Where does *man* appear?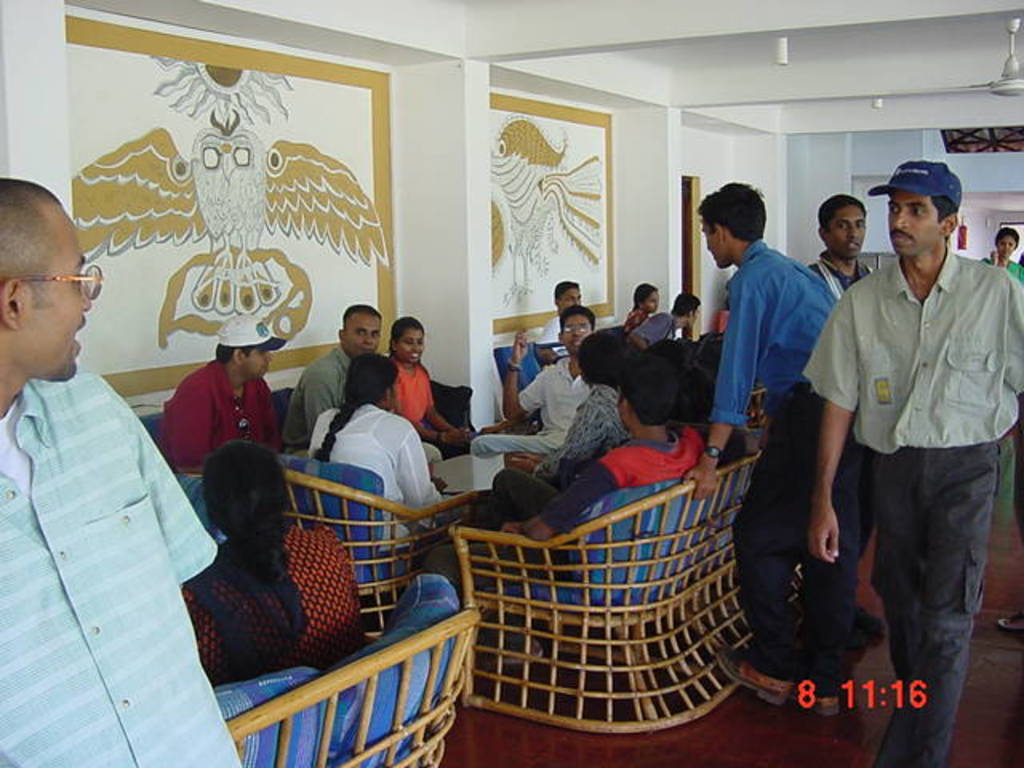
Appears at 800 144 1005 722.
